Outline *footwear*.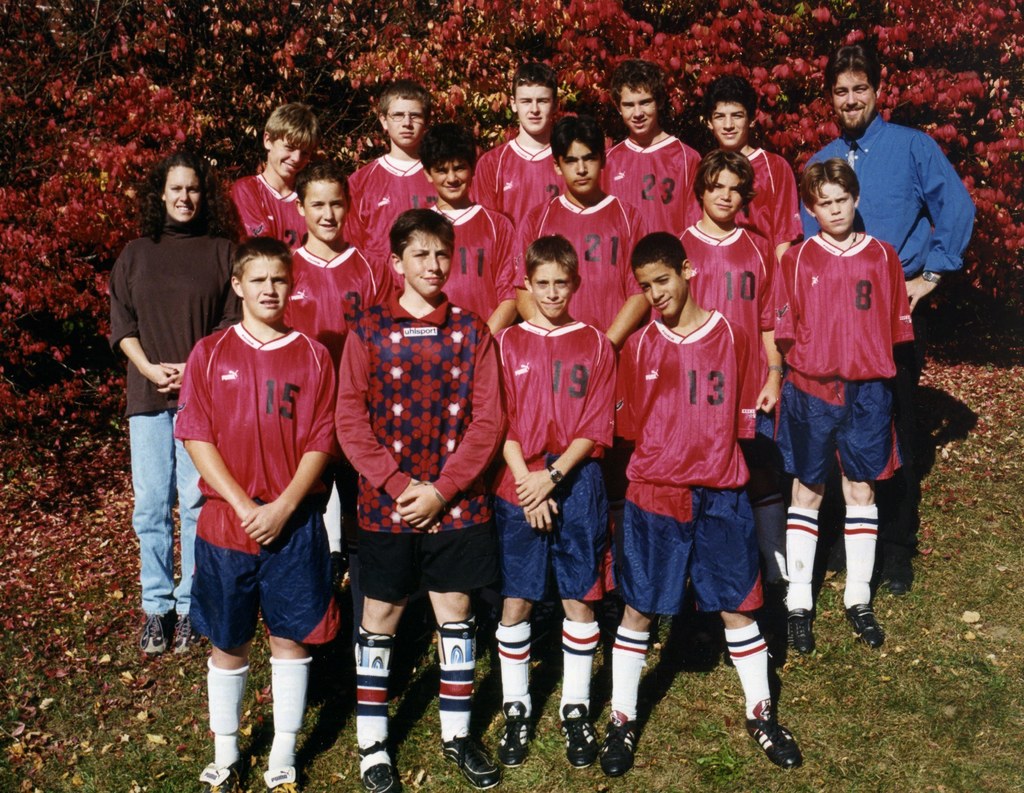
Outline: [left=262, top=767, right=298, bottom=792].
